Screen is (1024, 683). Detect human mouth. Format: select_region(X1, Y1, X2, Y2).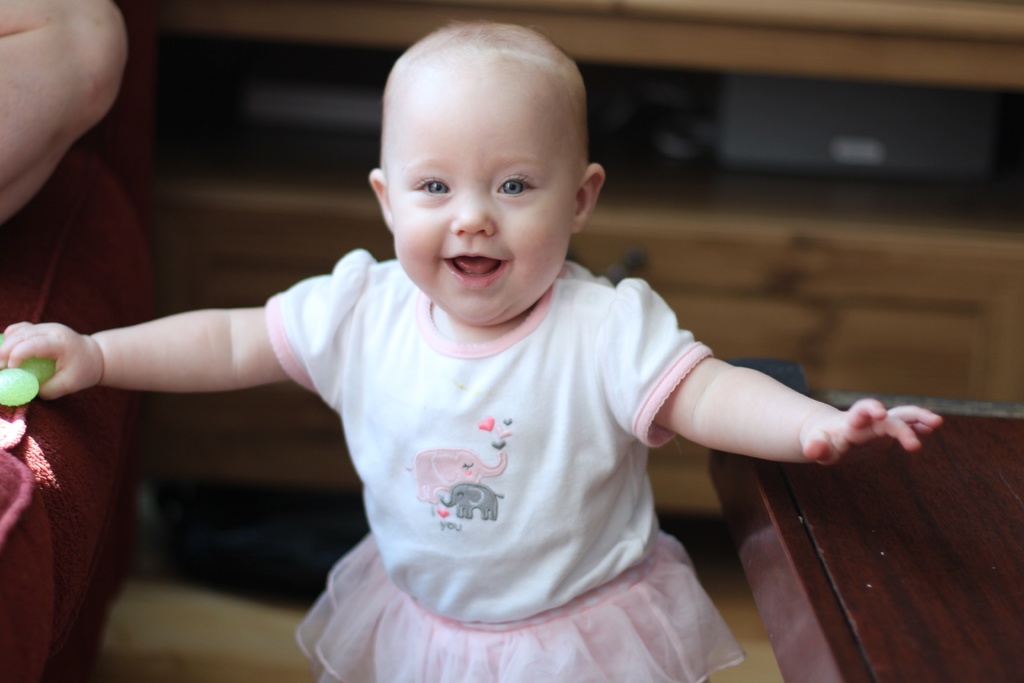
select_region(441, 254, 504, 288).
